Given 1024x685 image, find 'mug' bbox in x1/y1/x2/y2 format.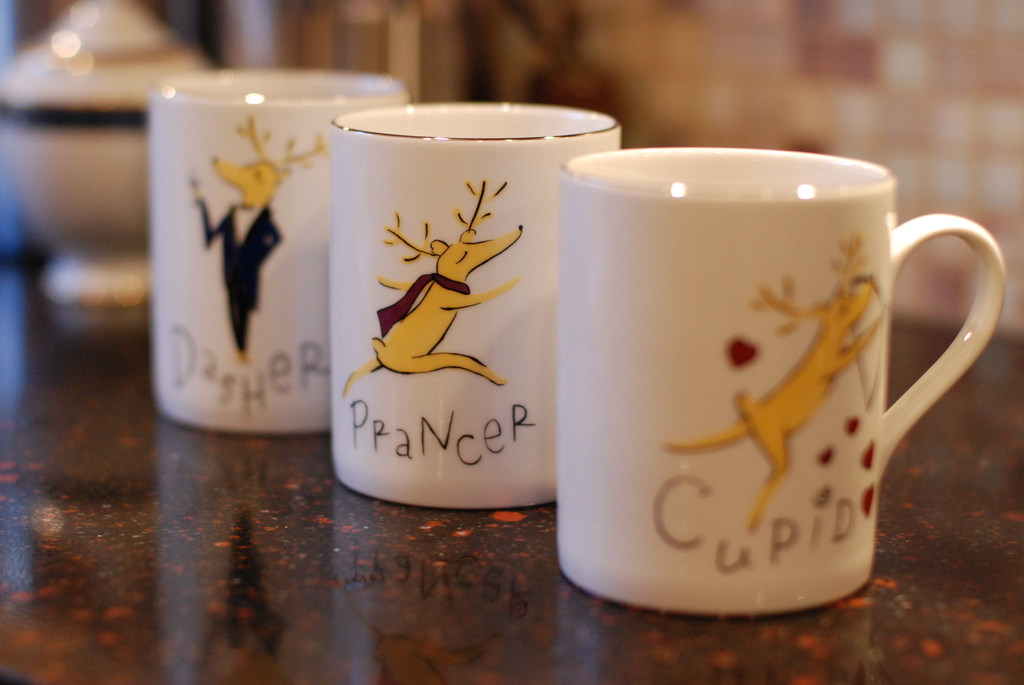
150/65/409/437.
